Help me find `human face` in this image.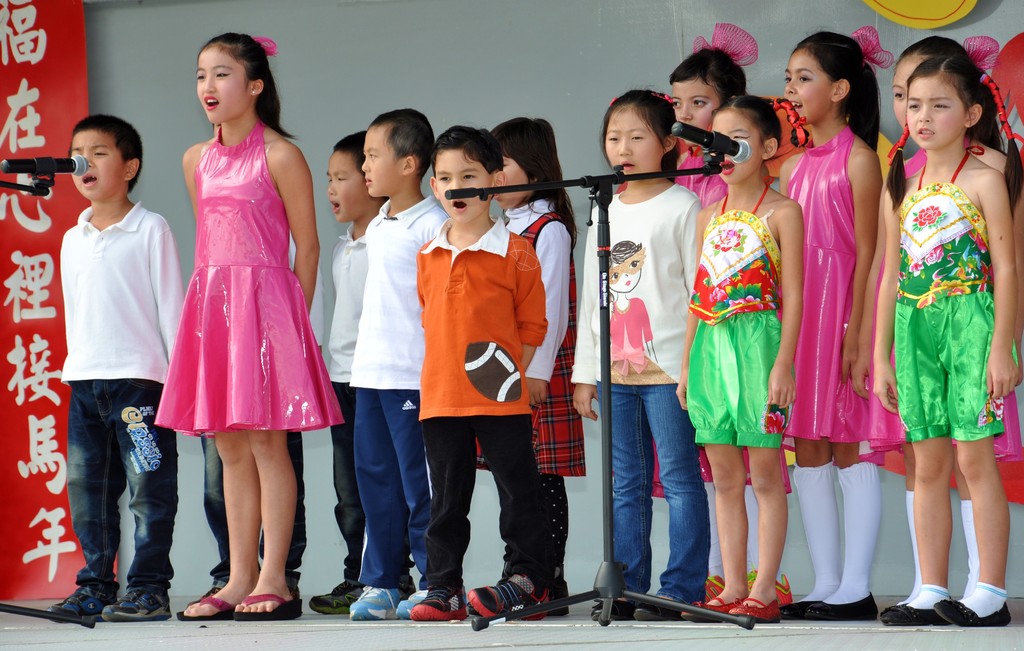
Found it: <region>669, 77, 717, 145</region>.
